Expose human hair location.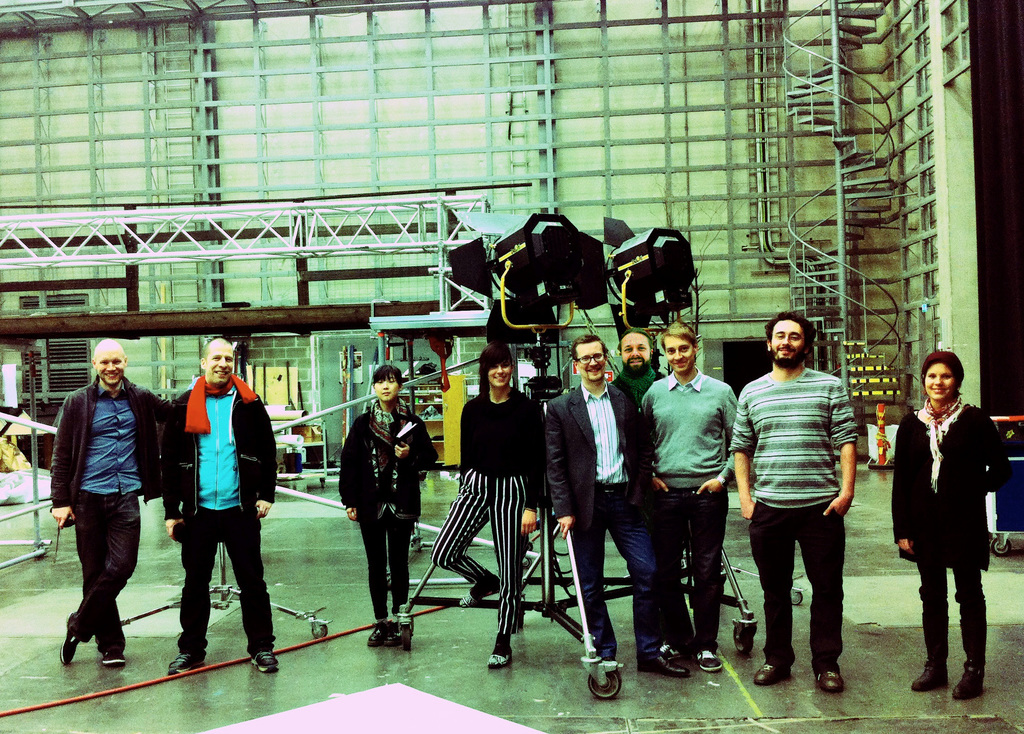
Exposed at 765/309/820/353.
